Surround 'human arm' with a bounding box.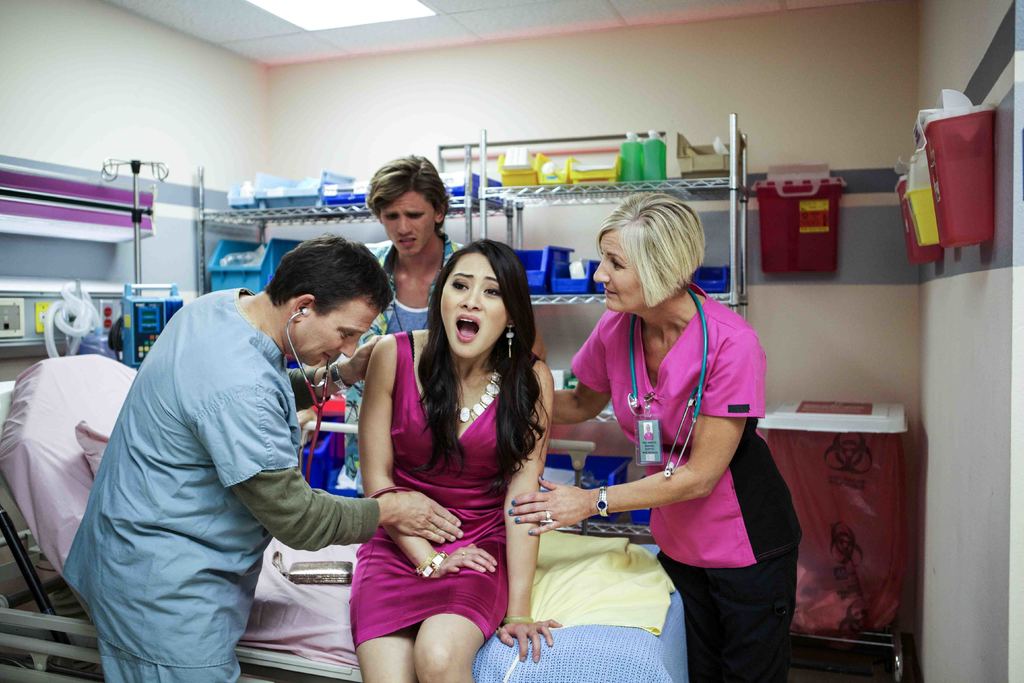
283 333 388 412.
